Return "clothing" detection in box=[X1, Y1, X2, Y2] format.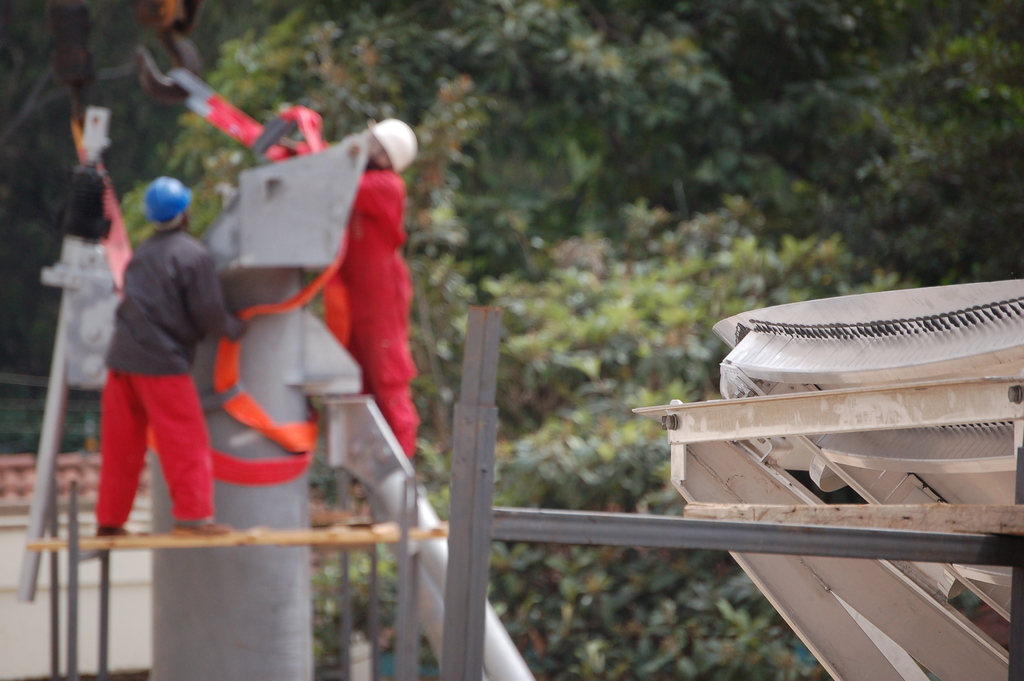
box=[333, 167, 416, 456].
